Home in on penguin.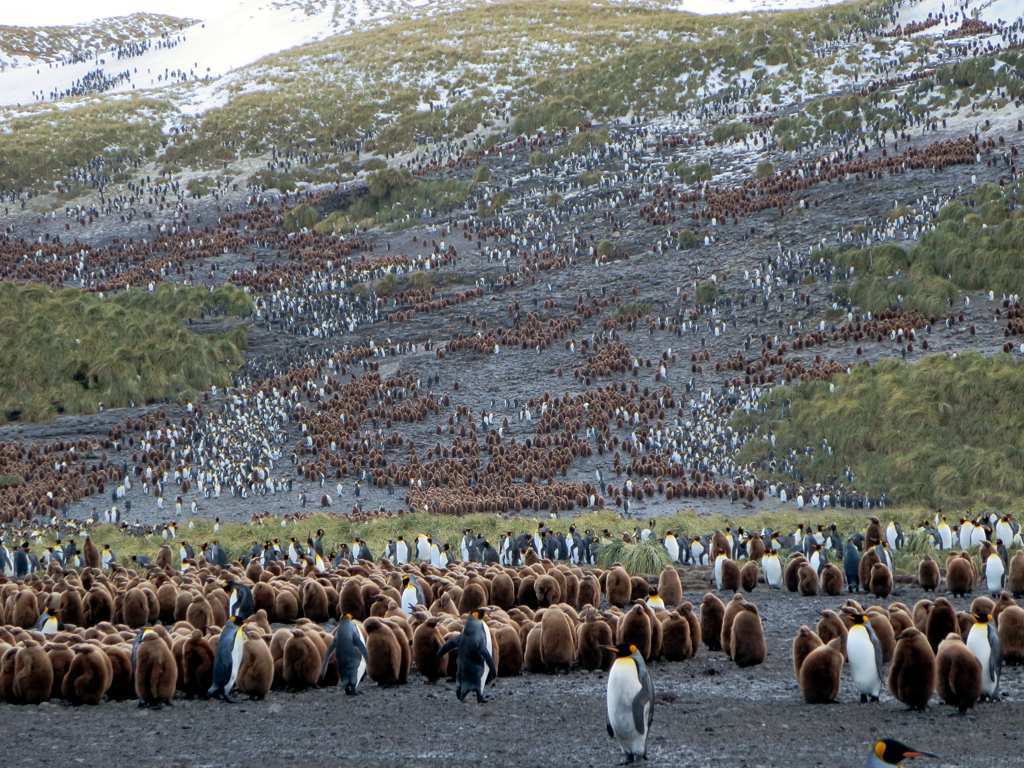
Homed in at bbox=[657, 605, 696, 664].
